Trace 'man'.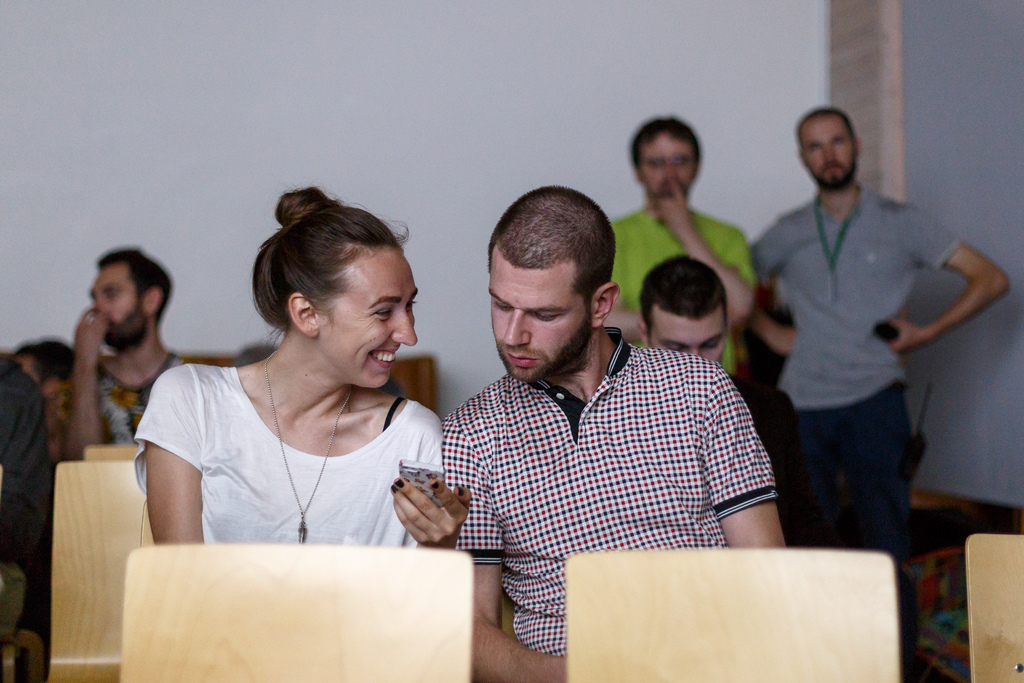
Traced to Rect(59, 240, 184, 468).
